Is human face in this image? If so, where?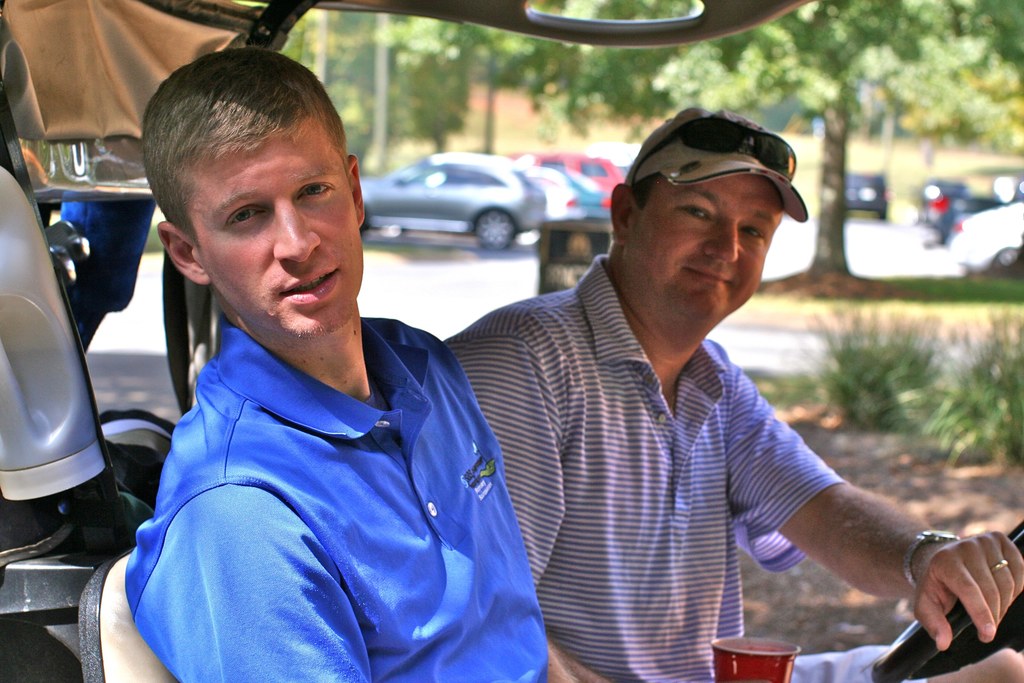
Yes, at l=628, t=176, r=785, b=318.
